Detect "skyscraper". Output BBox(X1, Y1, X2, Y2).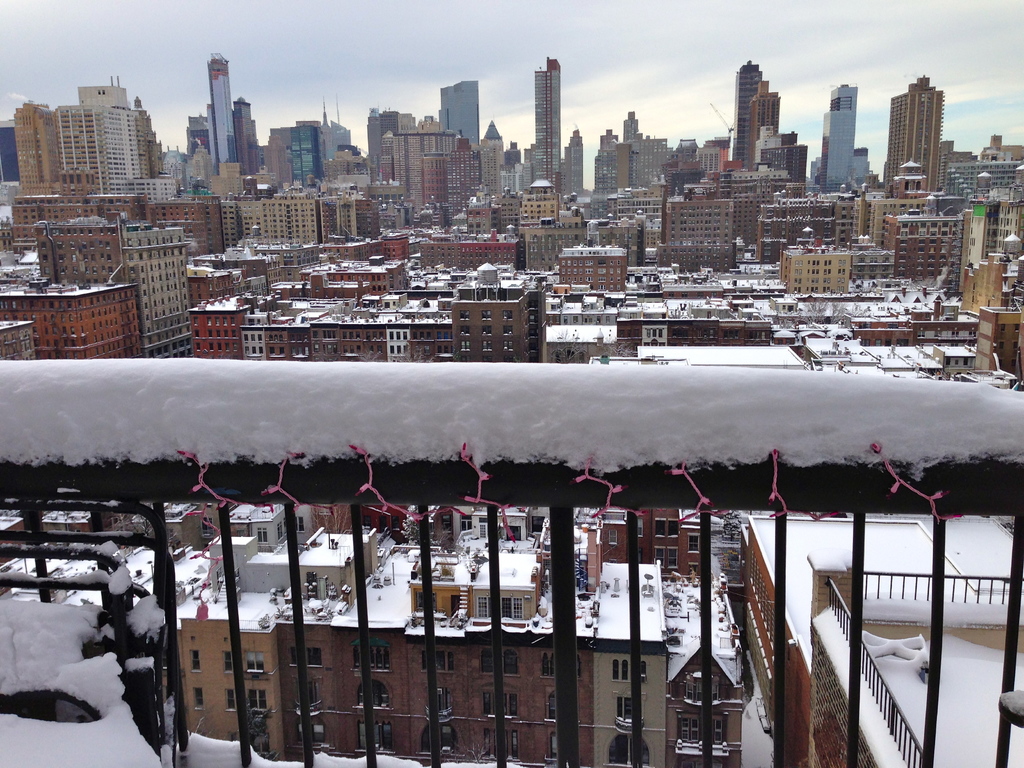
BBox(886, 73, 942, 188).
